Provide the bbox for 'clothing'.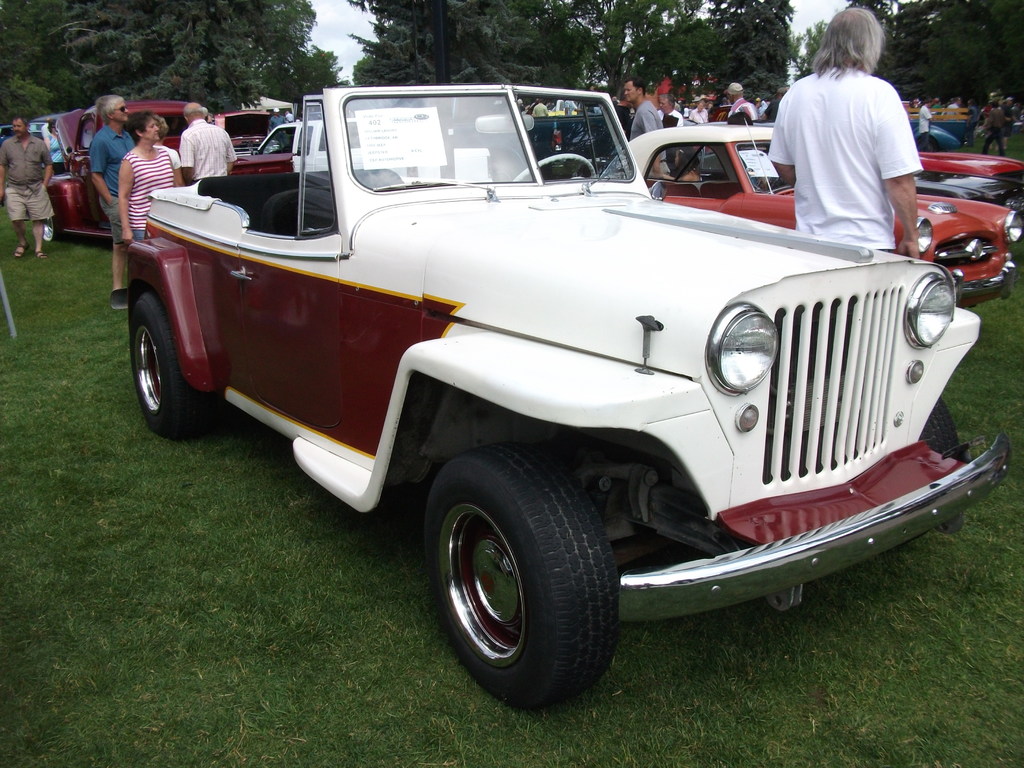
x1=88, y1=124, x2=135, y2=243.
